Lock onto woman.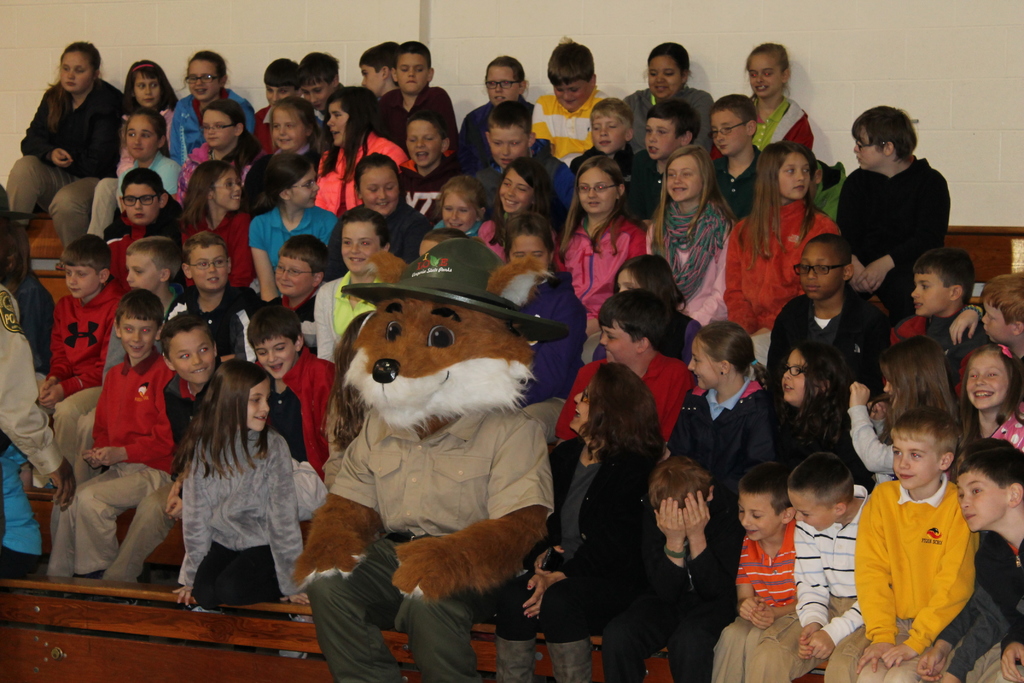
Locked: box(1, 32, 129, 246).
